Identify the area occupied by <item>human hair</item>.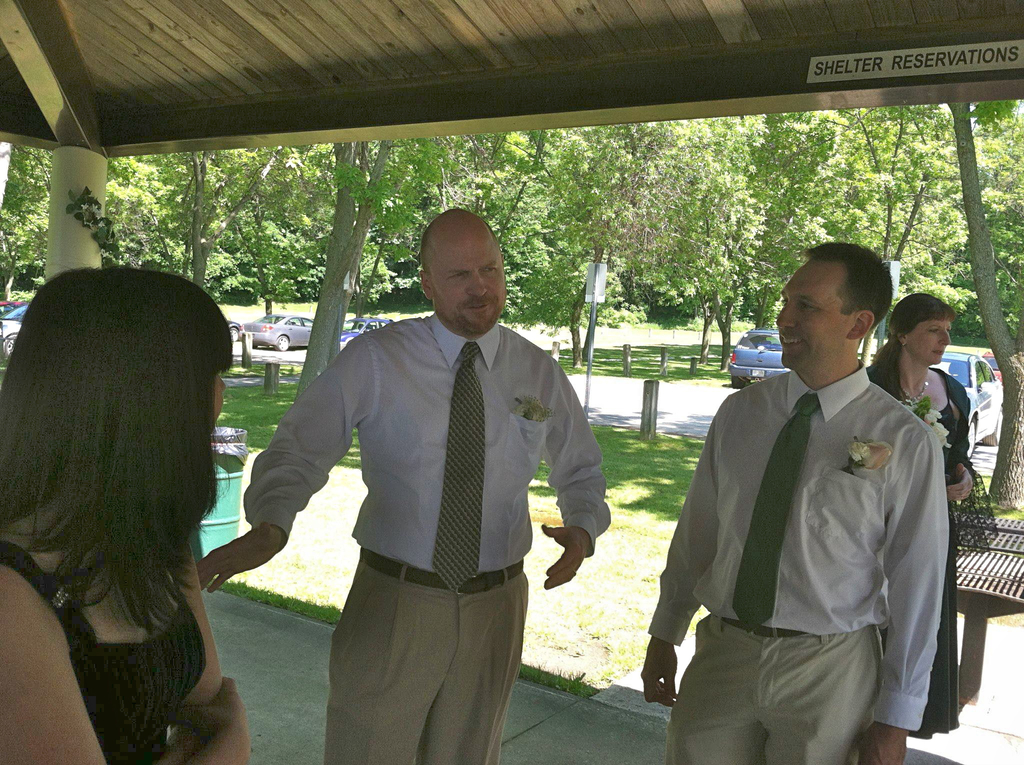
Area: bbox=(0, 254, 248, 693).
